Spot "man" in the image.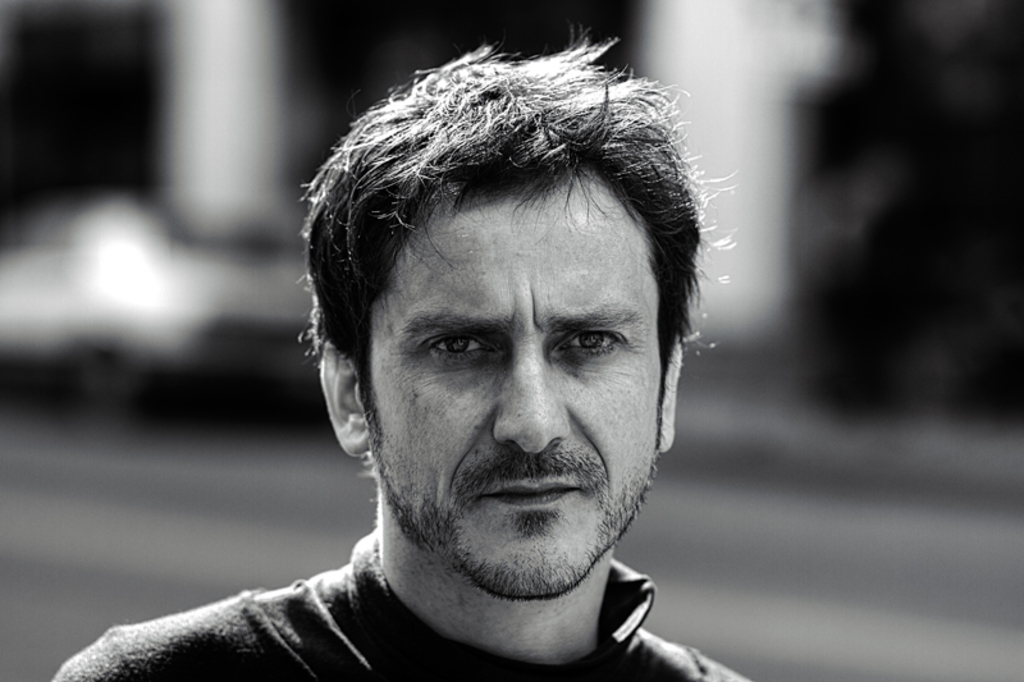
"man" found at region(50, 27, 754, 681).
